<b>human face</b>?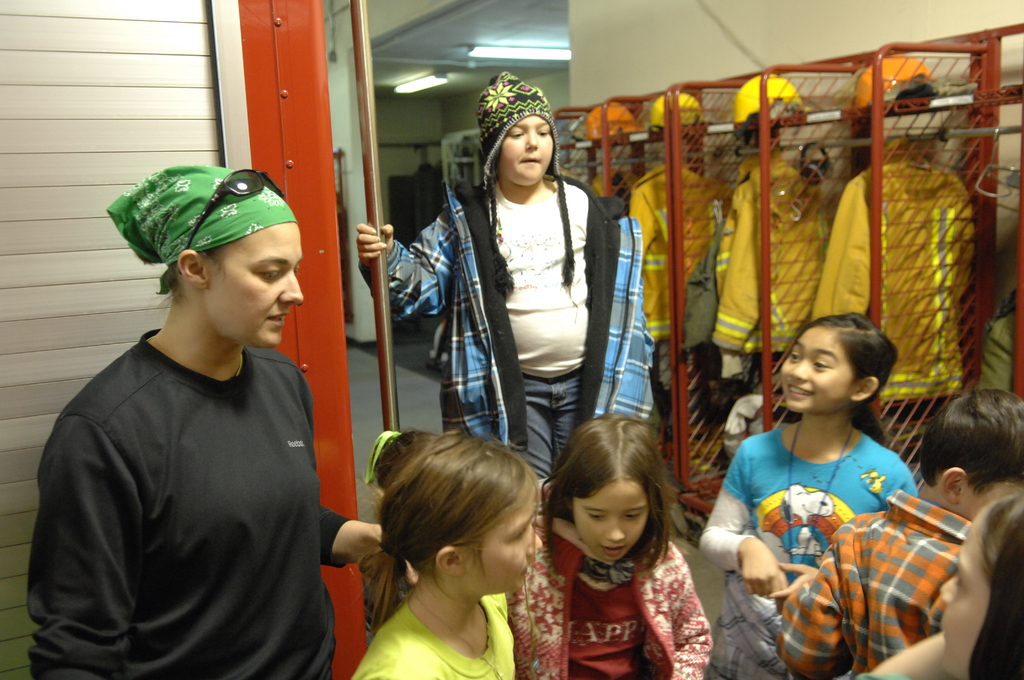
<bbox>211, 223, 303, 348</bbox>
